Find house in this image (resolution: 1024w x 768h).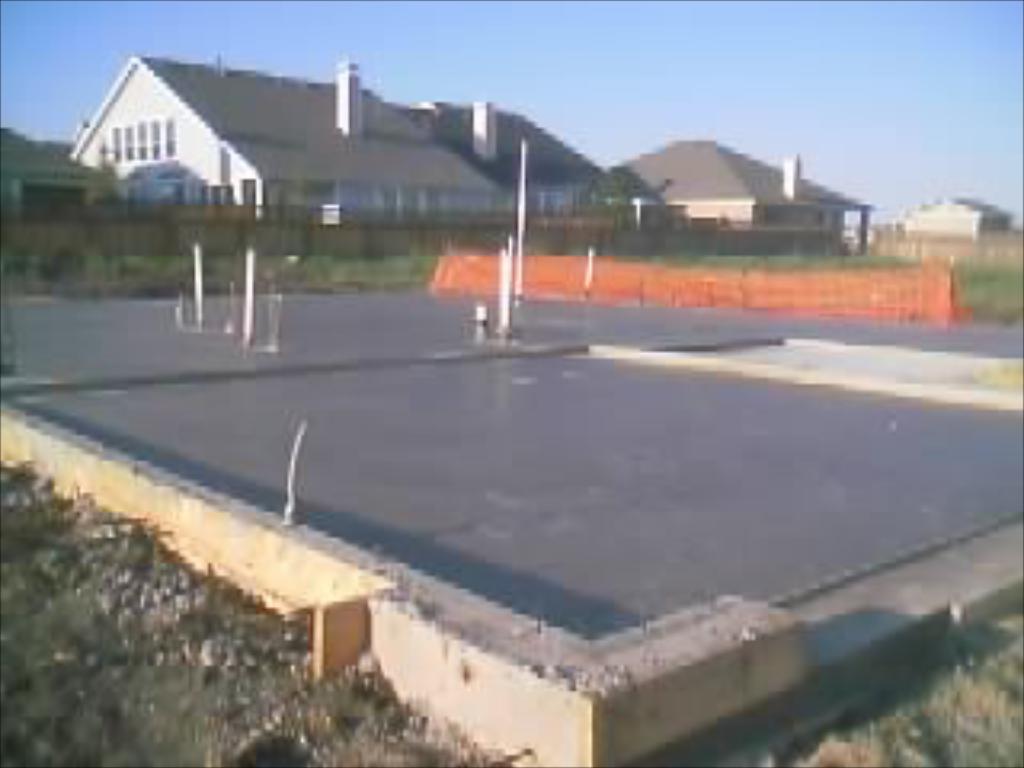
(902, 186, 1014, 234).
